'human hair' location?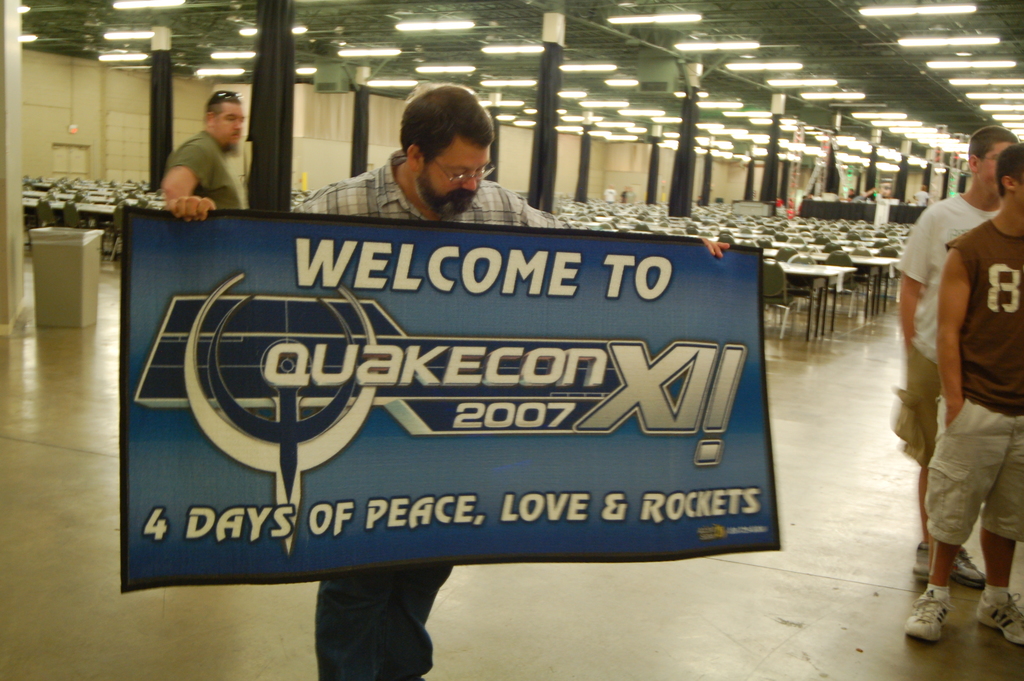
pyautogui.locateOnScreen(990, 146, 1023, 193)
